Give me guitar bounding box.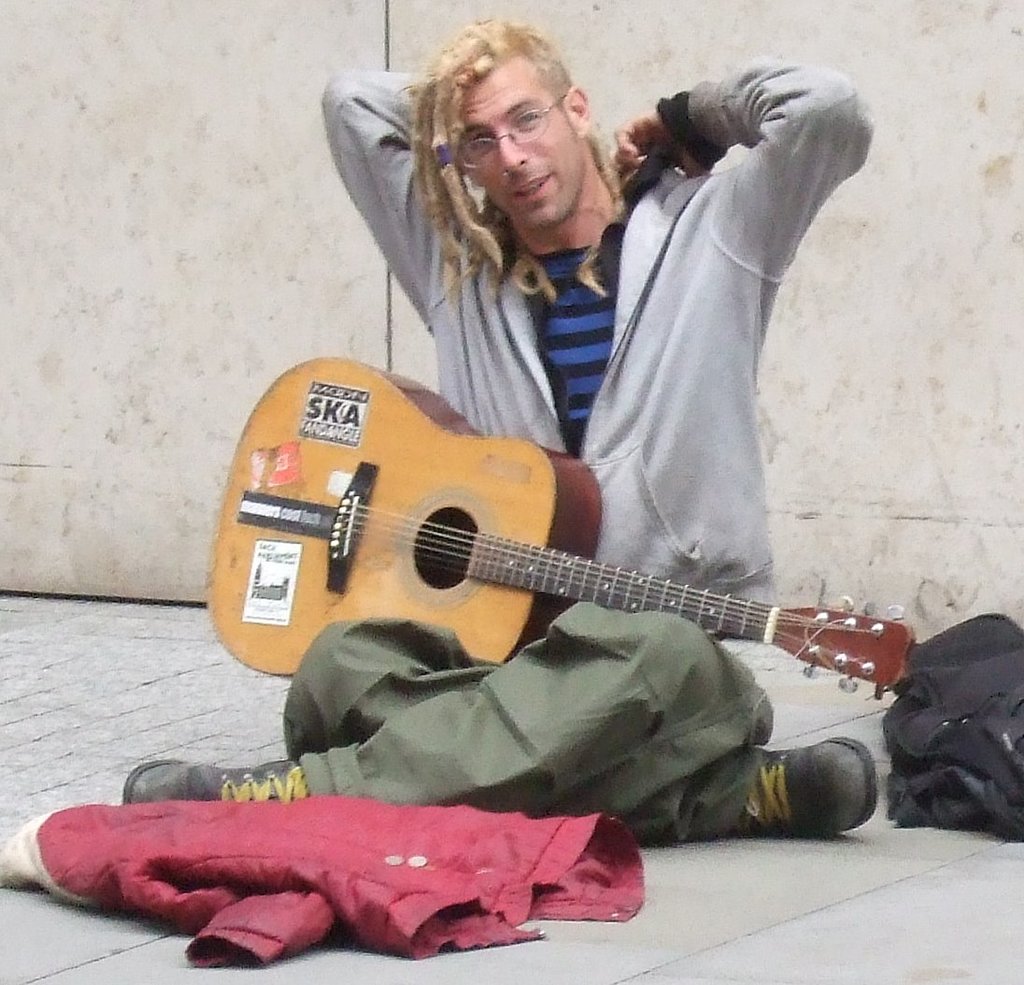
pyautogui.locateOnScreen(205, 356, 923, 704).
